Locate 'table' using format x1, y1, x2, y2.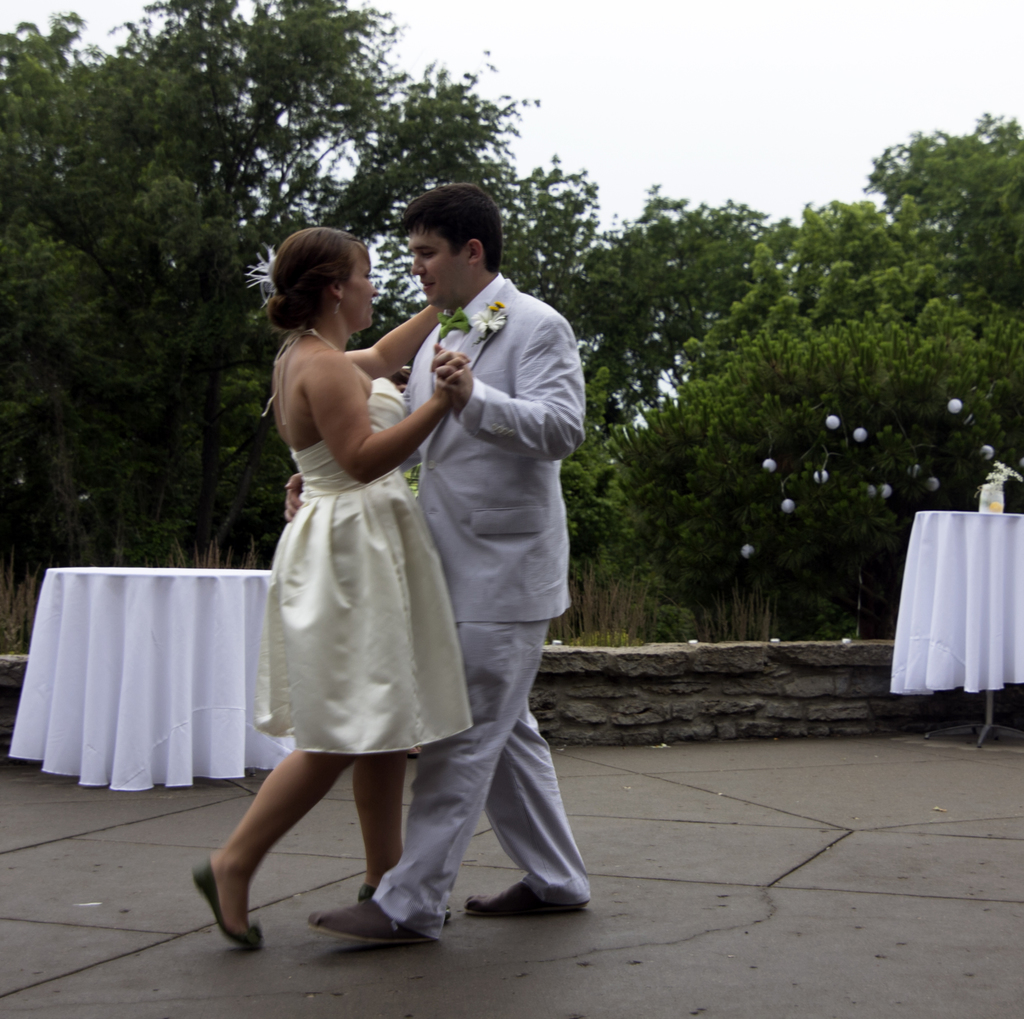
5, 563, 300, 798.
